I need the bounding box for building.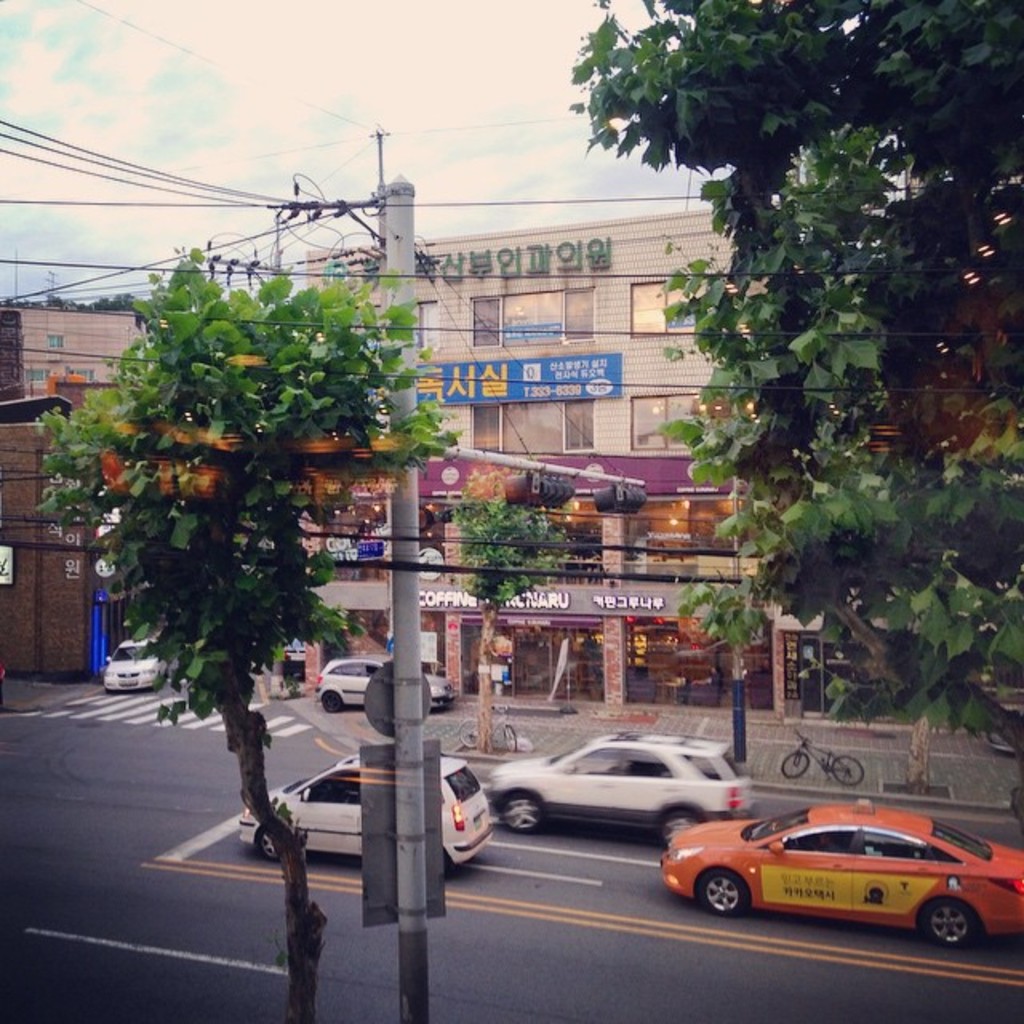
Here it is: select_region(102, 114, 1022, 702).
